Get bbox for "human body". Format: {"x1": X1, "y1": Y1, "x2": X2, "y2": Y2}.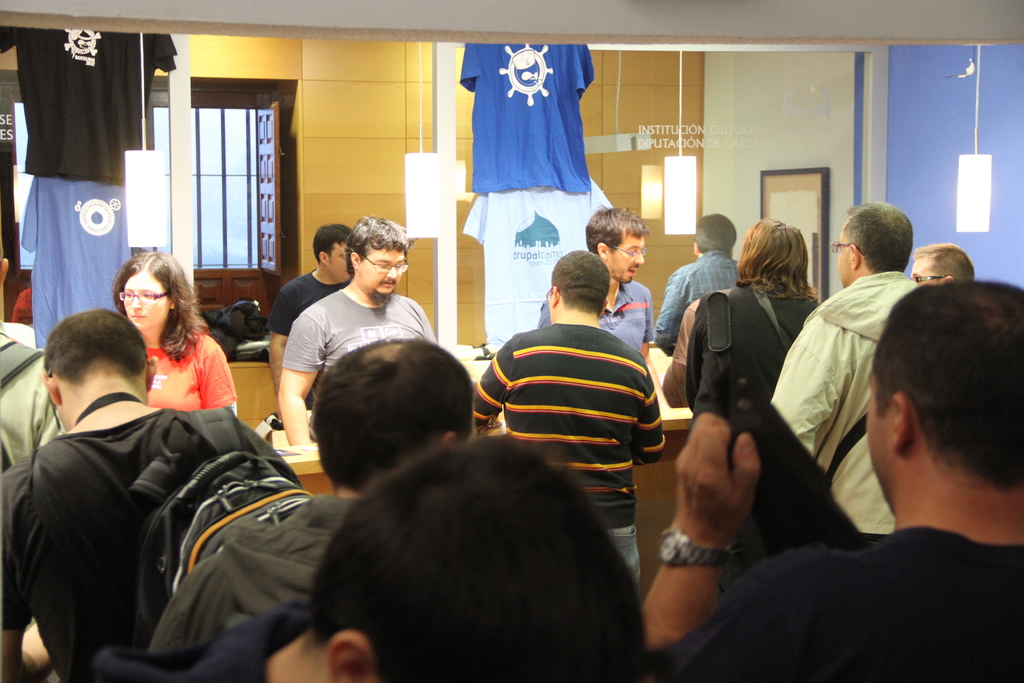
{"x1": 110, "y1": 247, "x2": 237, "y2": 428}.
